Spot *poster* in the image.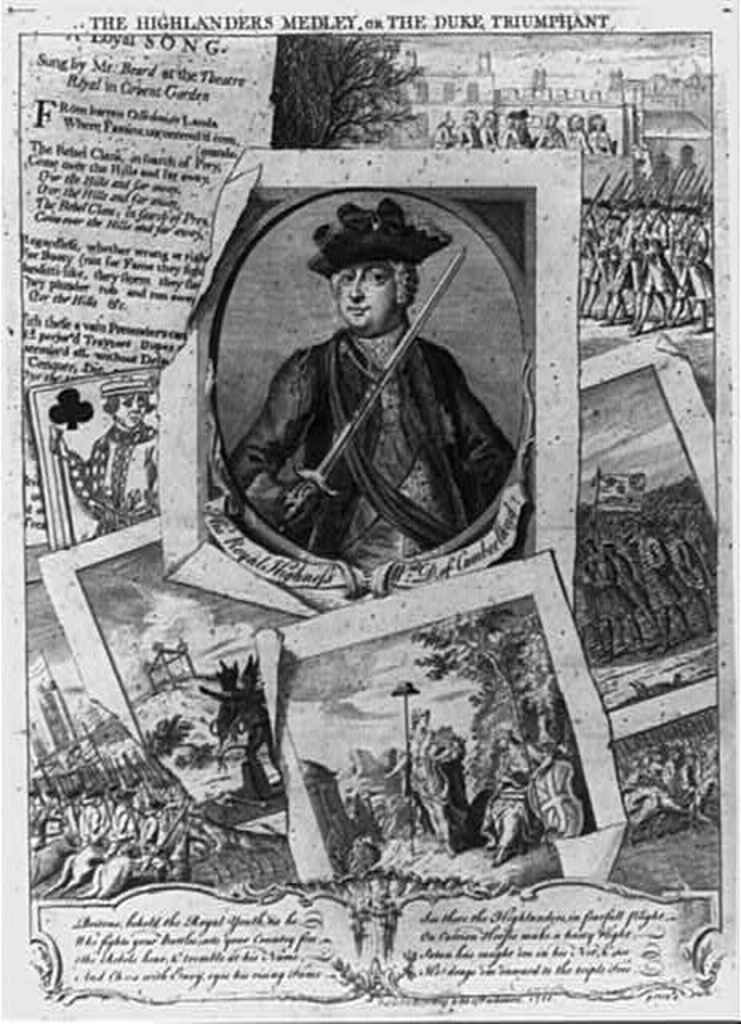
*poster* found at <box>0,0,739,1022</box>.
